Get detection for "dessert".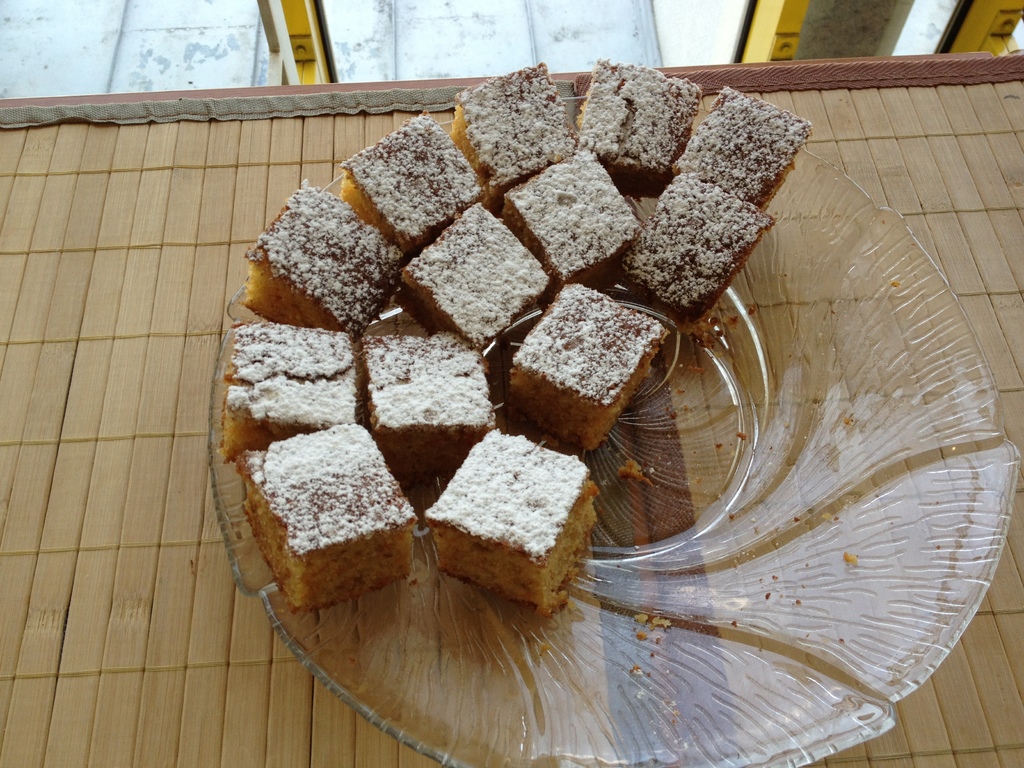
Detection: <bbox>625, 169, 781, 325</bbox>.
